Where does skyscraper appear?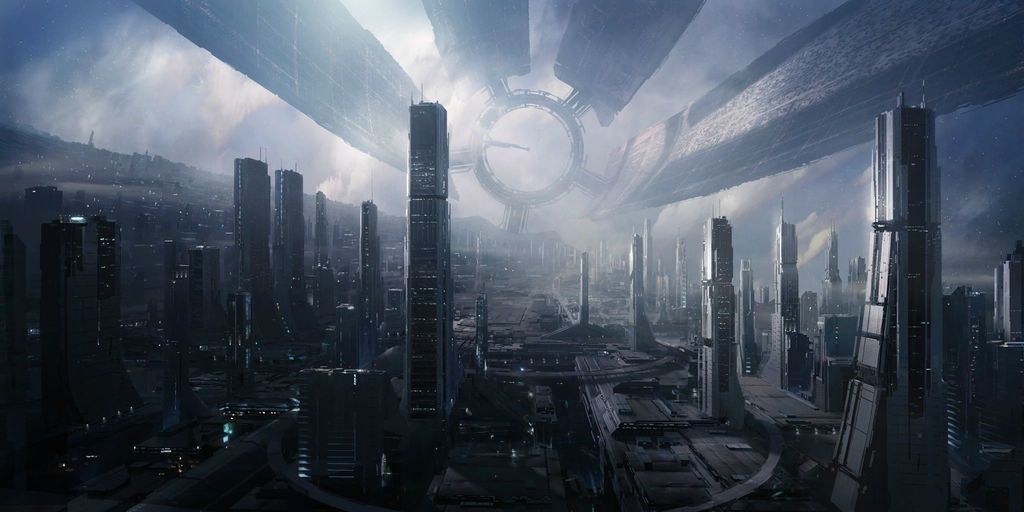
Appears at {"x1": 359, "y1": 204, "x2": 393, "y2": 339}.
